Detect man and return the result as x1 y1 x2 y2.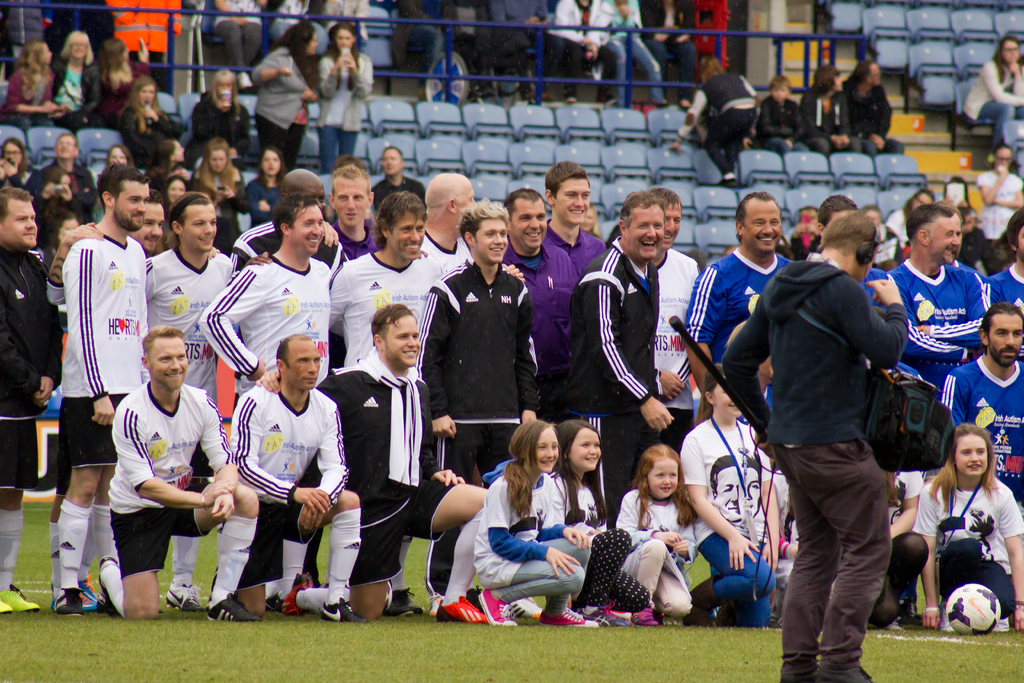
495 0 553 101.
